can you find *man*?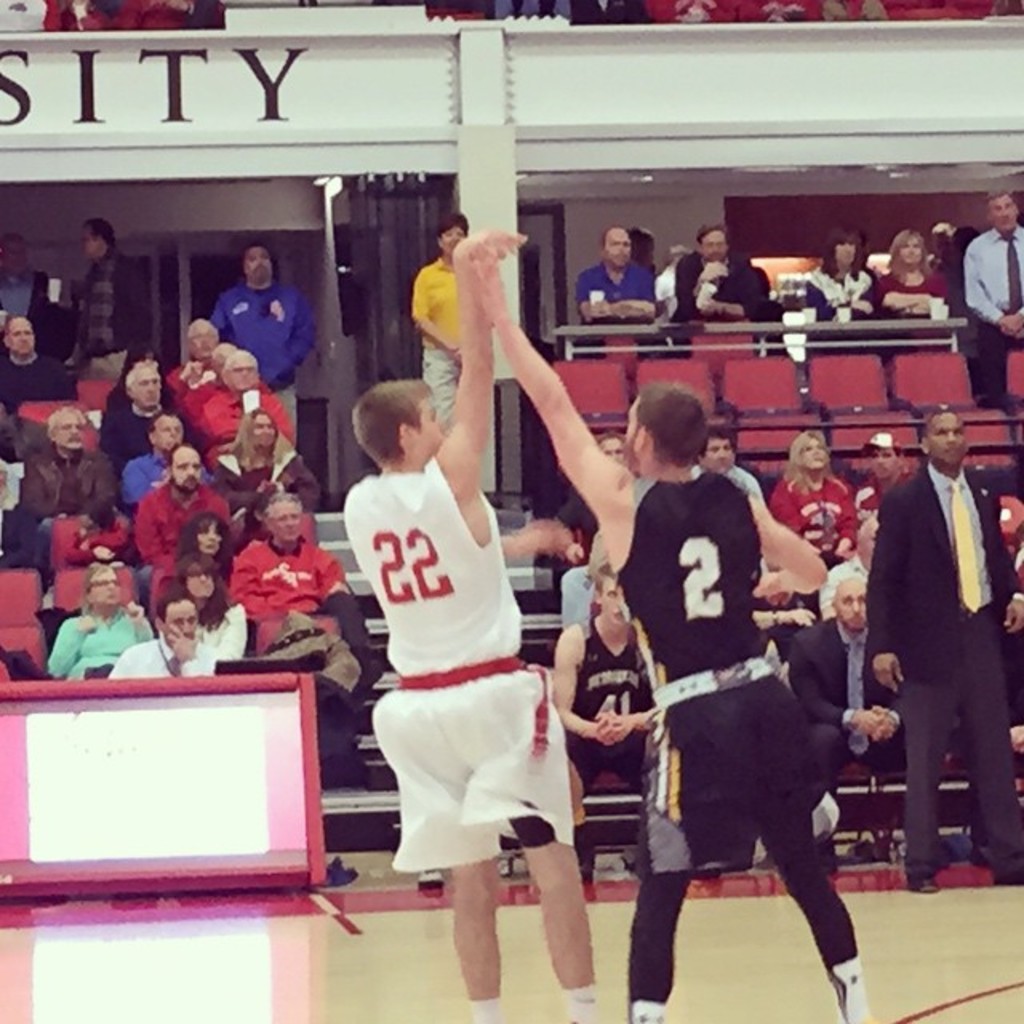
Yes, bounding box: 0 309 70 418.
